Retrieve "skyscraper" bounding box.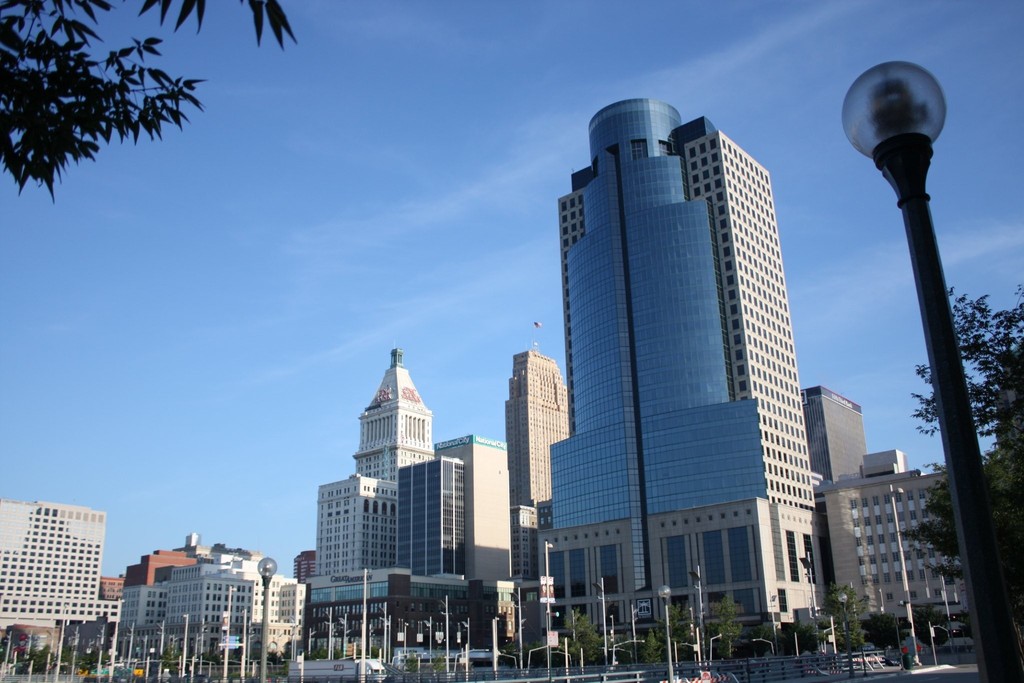
Bounding box: region(312, 342, 440, 570).
